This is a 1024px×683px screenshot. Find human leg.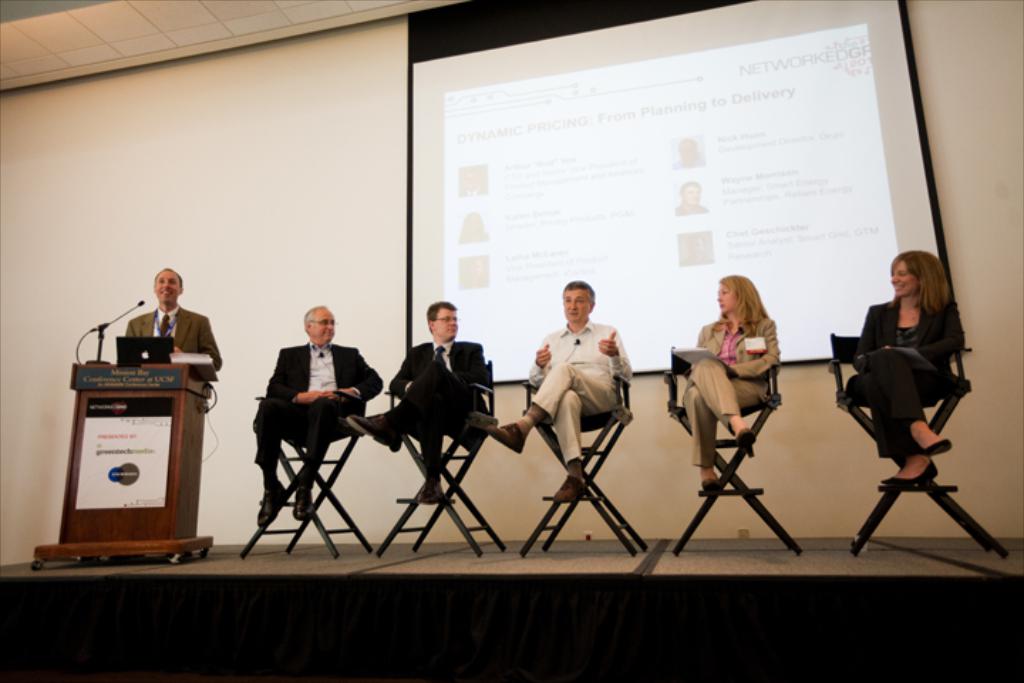
Bounding box: pyautogui.locateOnScreen(253, 394, 310, 521).
